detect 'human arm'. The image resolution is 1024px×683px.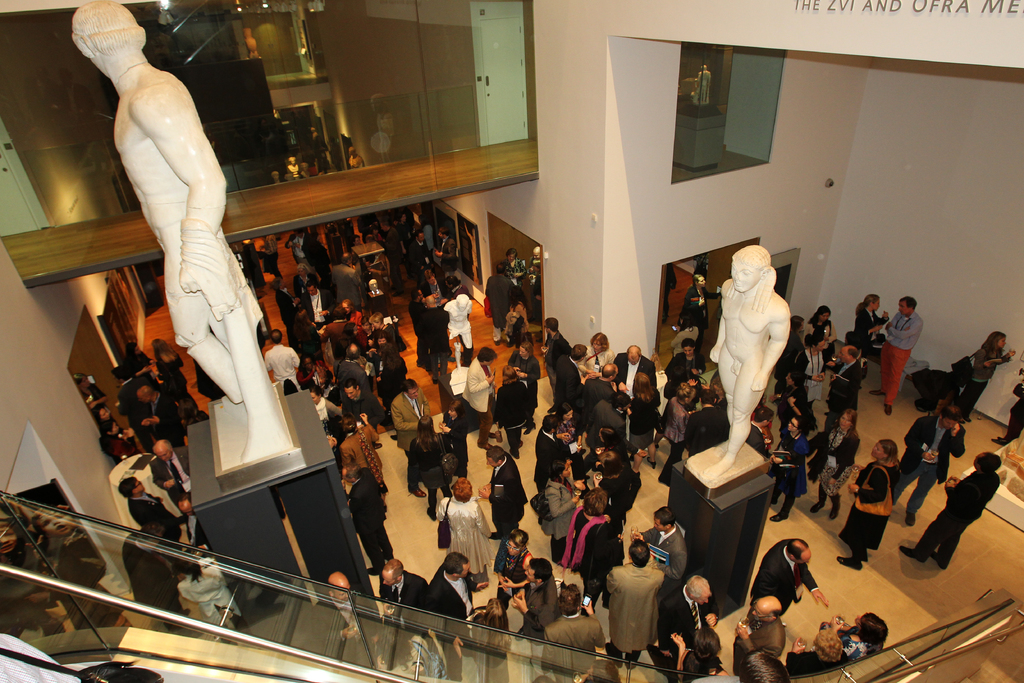
bbox=(878, 310, 887, 322).
